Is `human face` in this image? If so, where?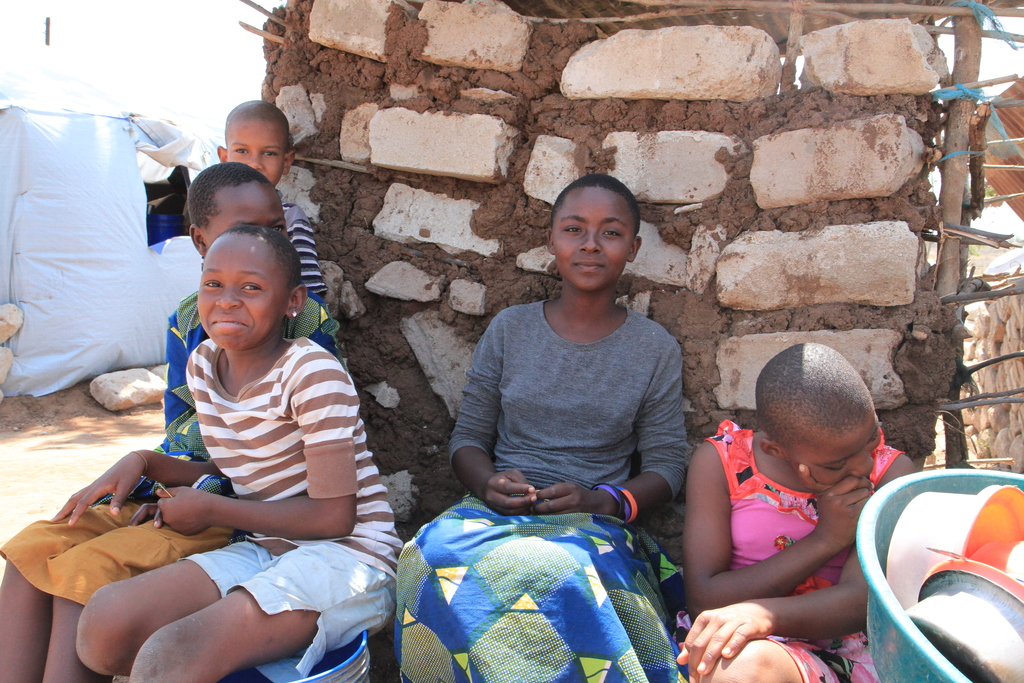
Yes, at 229 117 300 183.
